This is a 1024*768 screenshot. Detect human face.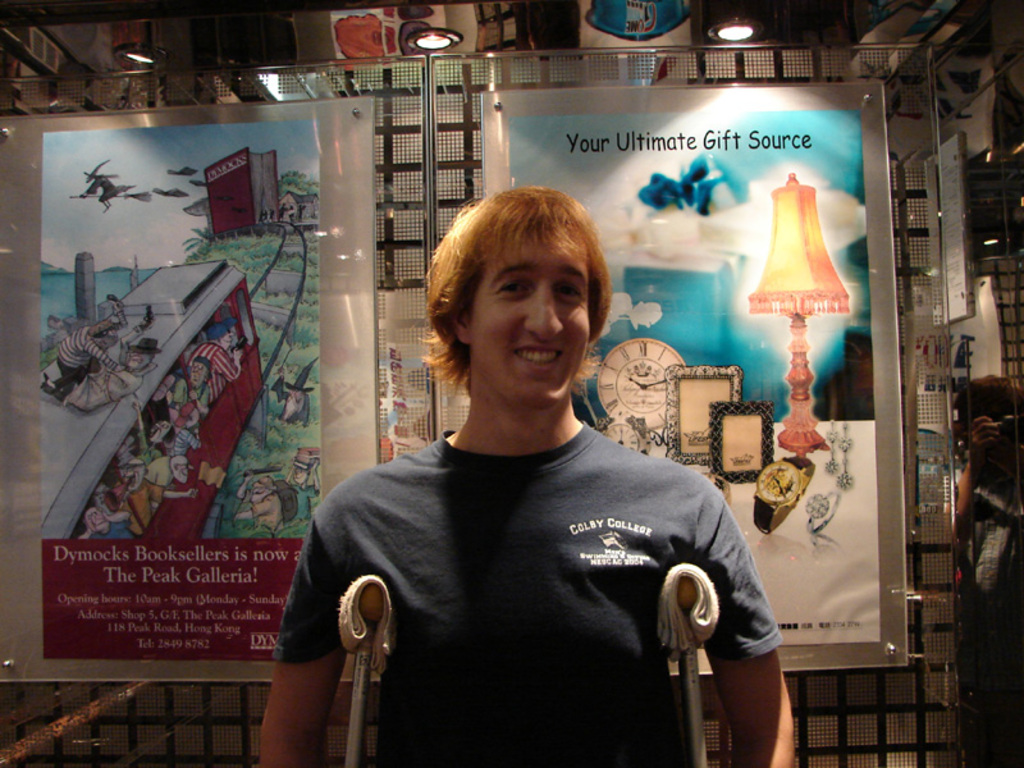
[188, 361, 209, 387].
